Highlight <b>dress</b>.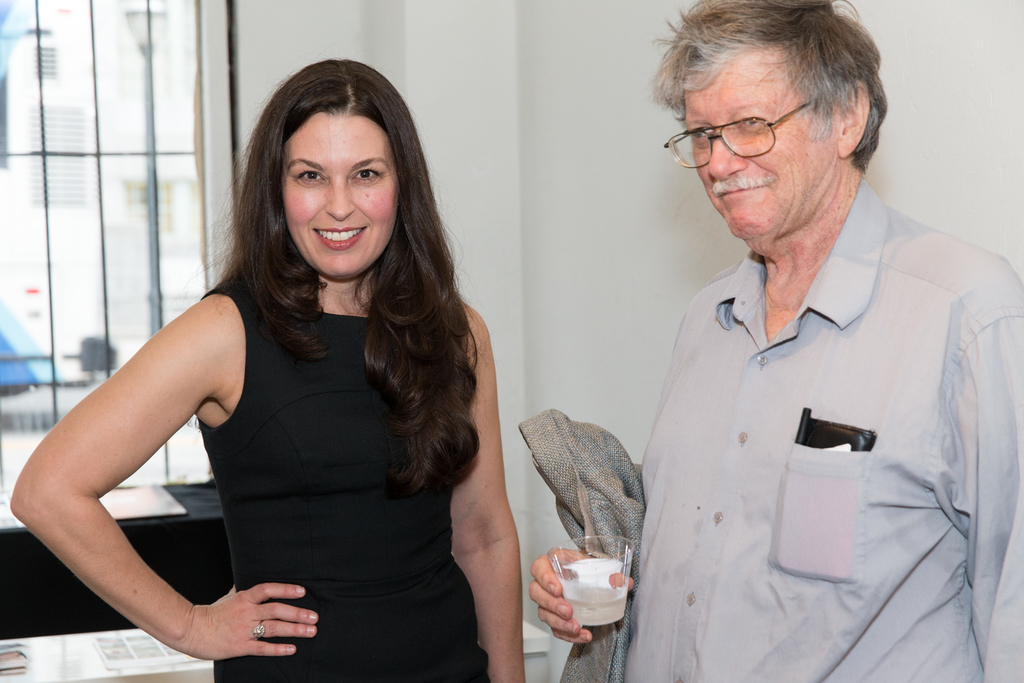
Highlighted region: (x1=77, y1=206, x2=496, y2=641).
